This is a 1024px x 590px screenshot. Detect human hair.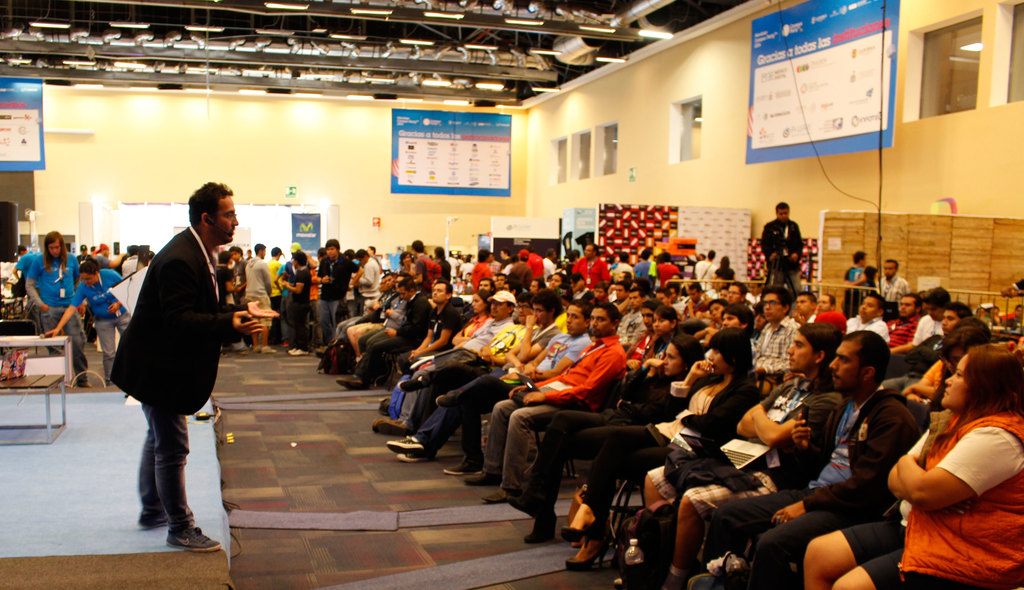
[x1=430, y1=245, x2=445, y2=261].
